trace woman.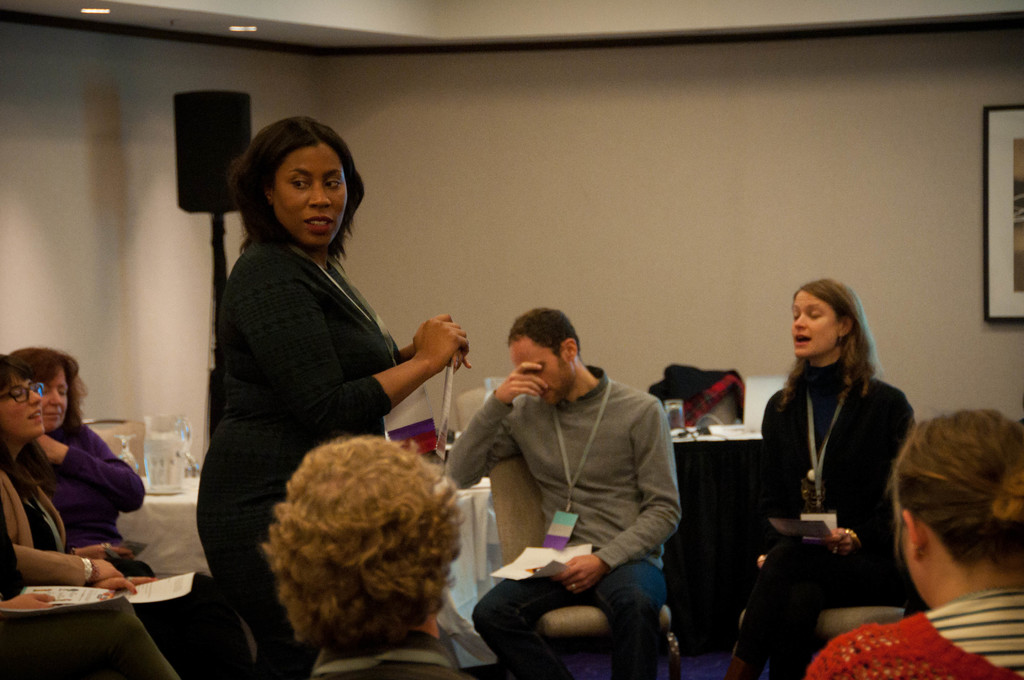
Traced to [1, 344, 150, 584].
